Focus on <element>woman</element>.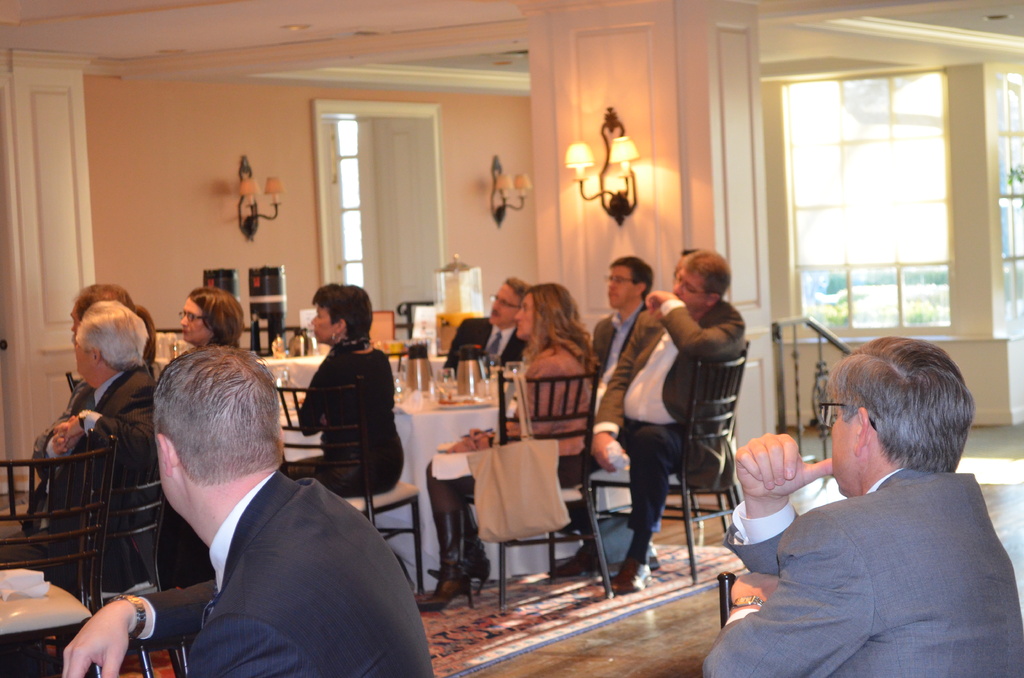
Focused at 417 279 602 613.
